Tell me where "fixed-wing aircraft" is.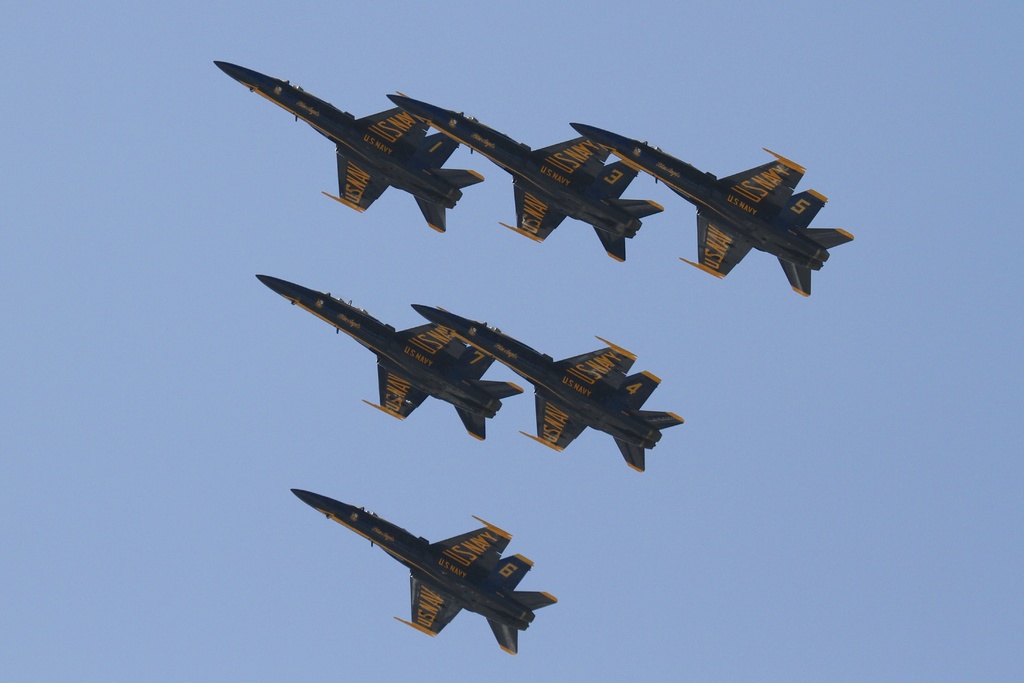
"fixed-wing aircraft" is at x1=214 y1=51 x2=489 y2=231.
